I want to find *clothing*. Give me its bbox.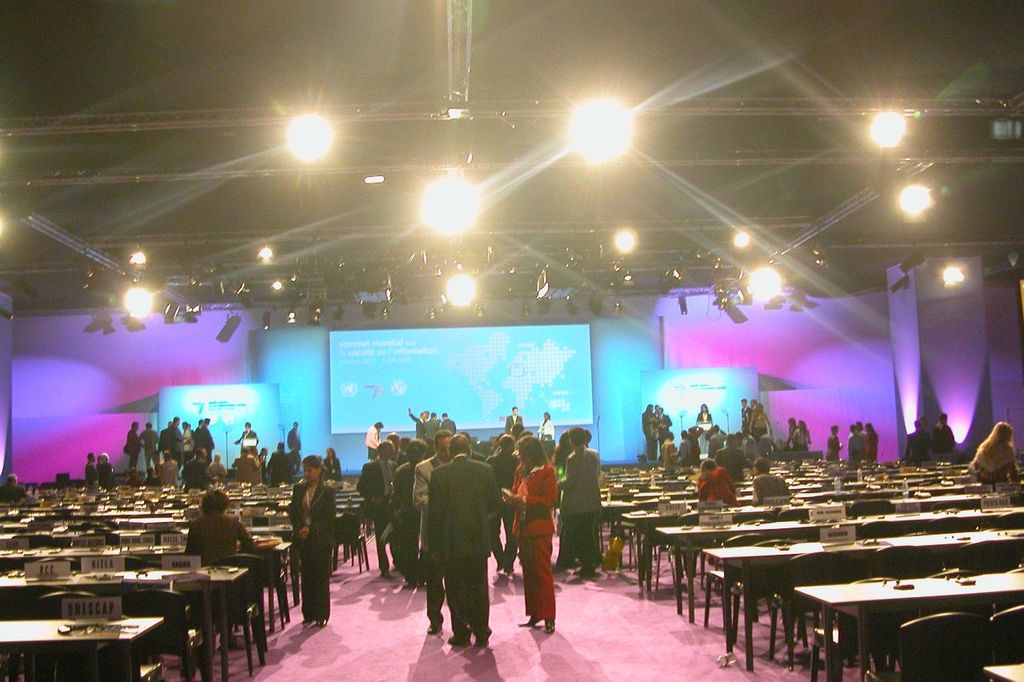
[182, 507, 262, 617].
